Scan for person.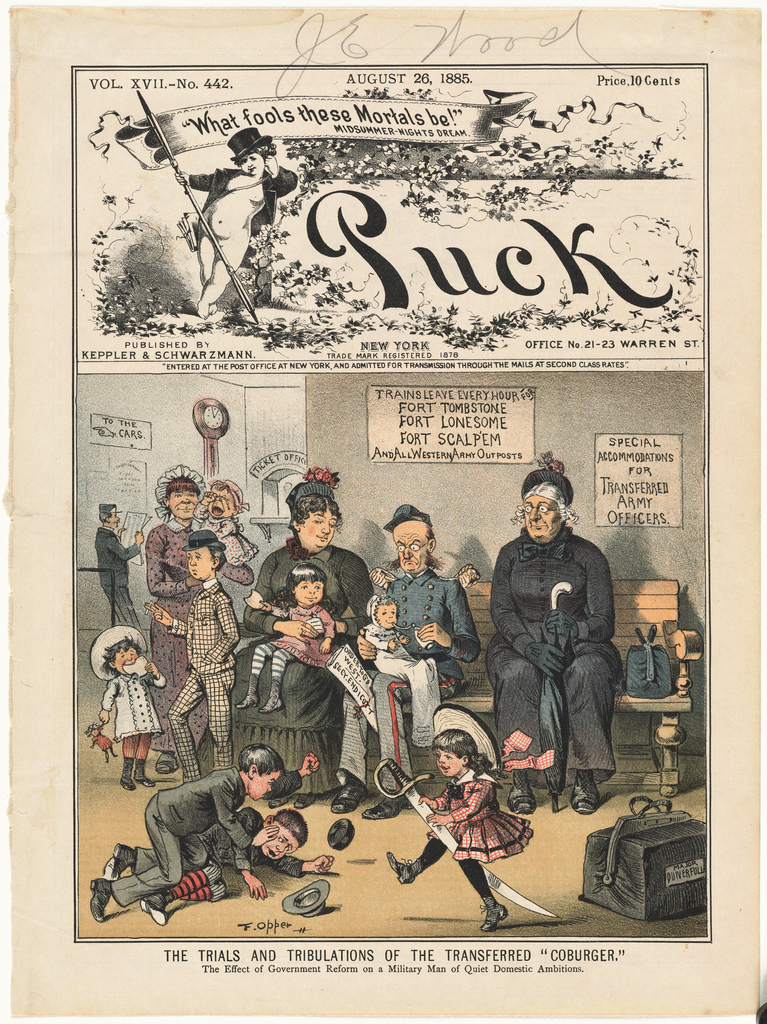
Scan result: pyautogui.locateOnScreen(138, 812, 334, 924).
